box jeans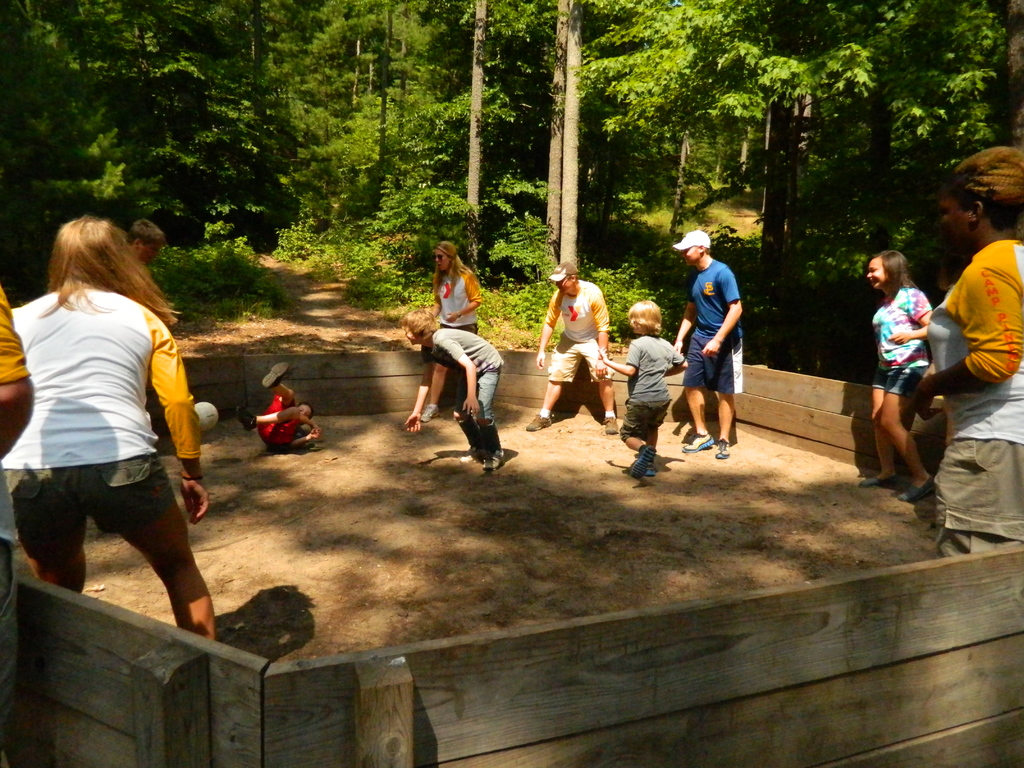
bbox(682, 322, 739, 392)
